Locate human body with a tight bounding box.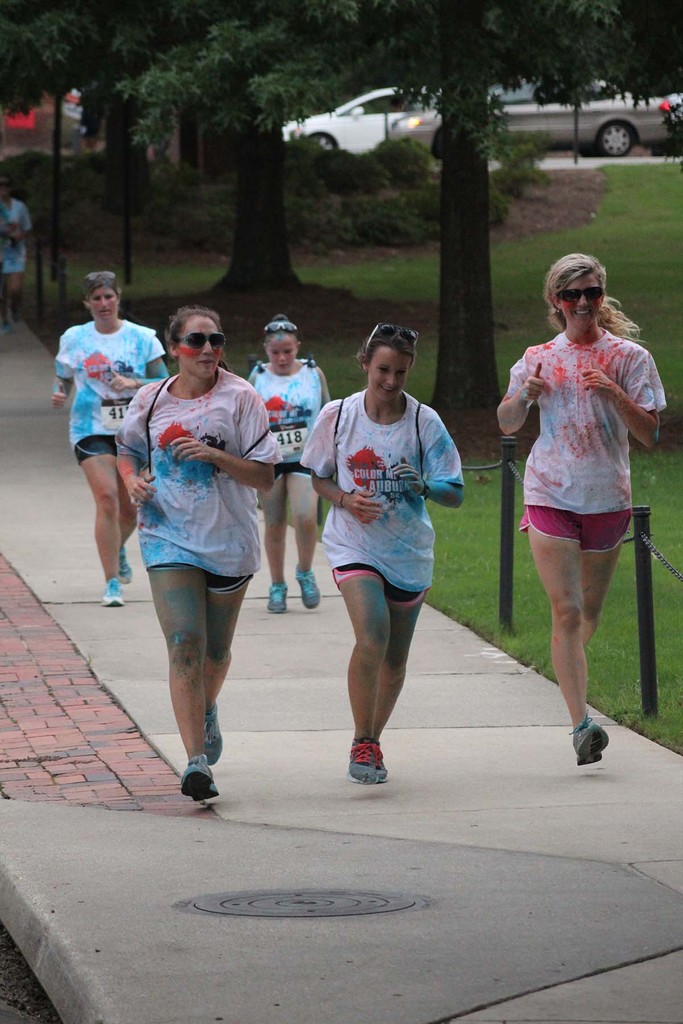
Rect(122, 334, 299, 781).
